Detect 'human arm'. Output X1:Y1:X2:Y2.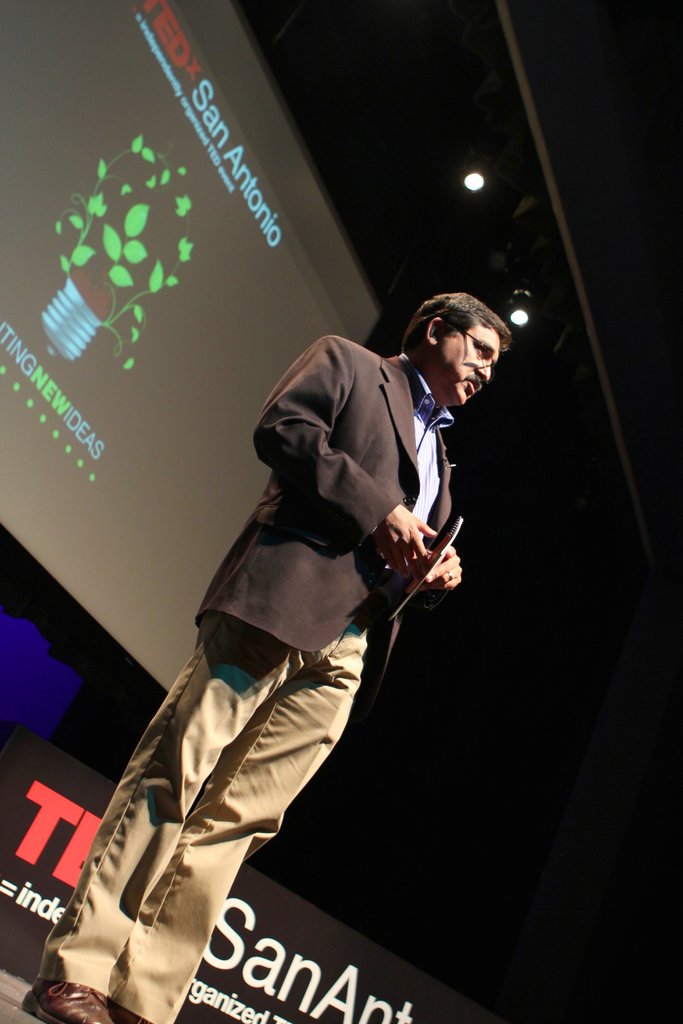
402:540:458:595.
